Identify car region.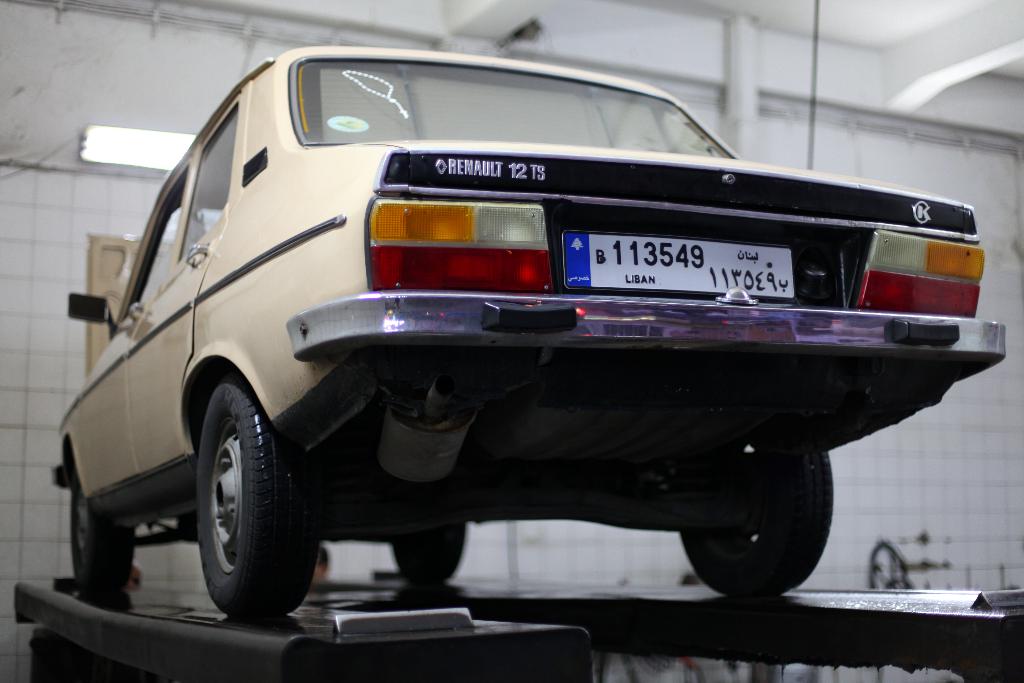
Region: bbox=[51, 49, 1000, 623].
